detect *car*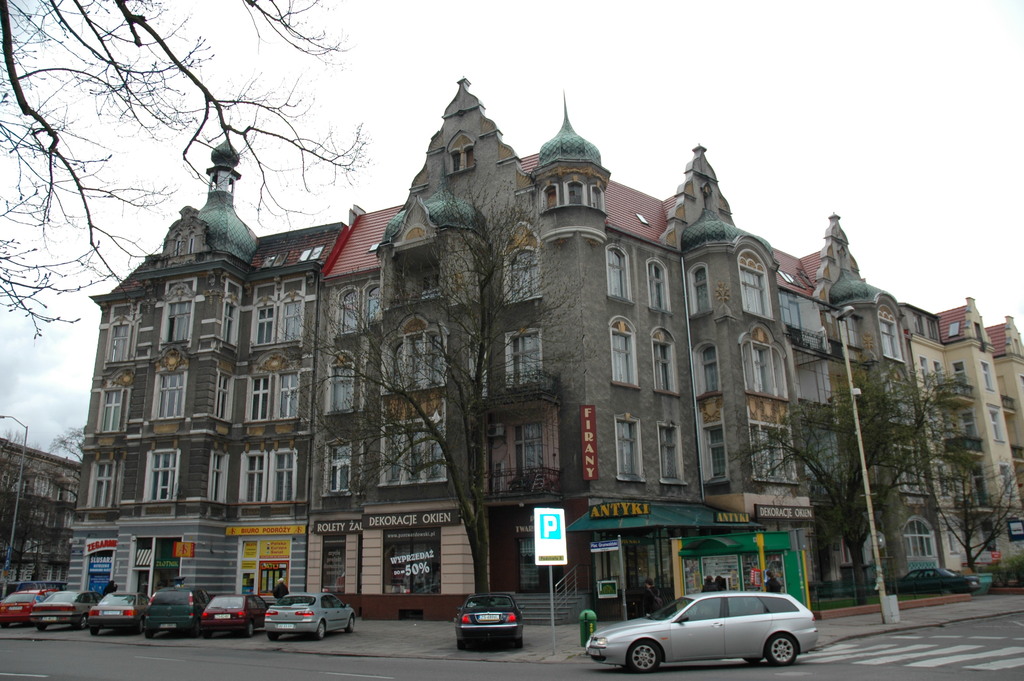
pyautogui.locateOnScreen(28, 587, 102, 630)
